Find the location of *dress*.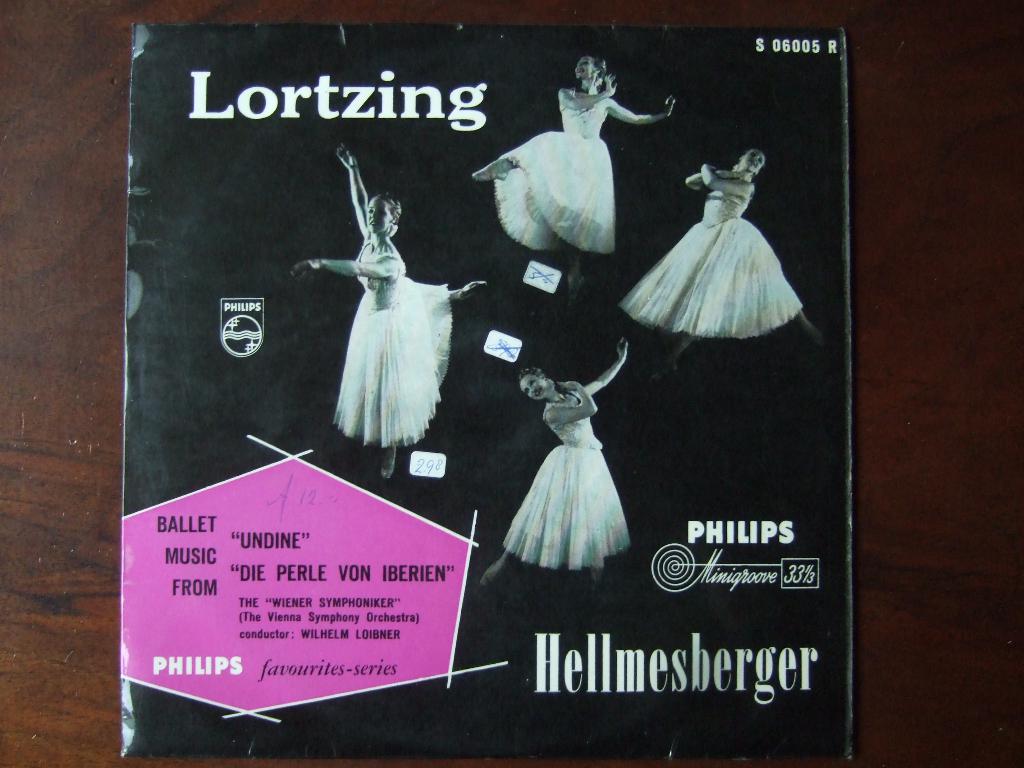
Location: [341, 232, 456, 458].
